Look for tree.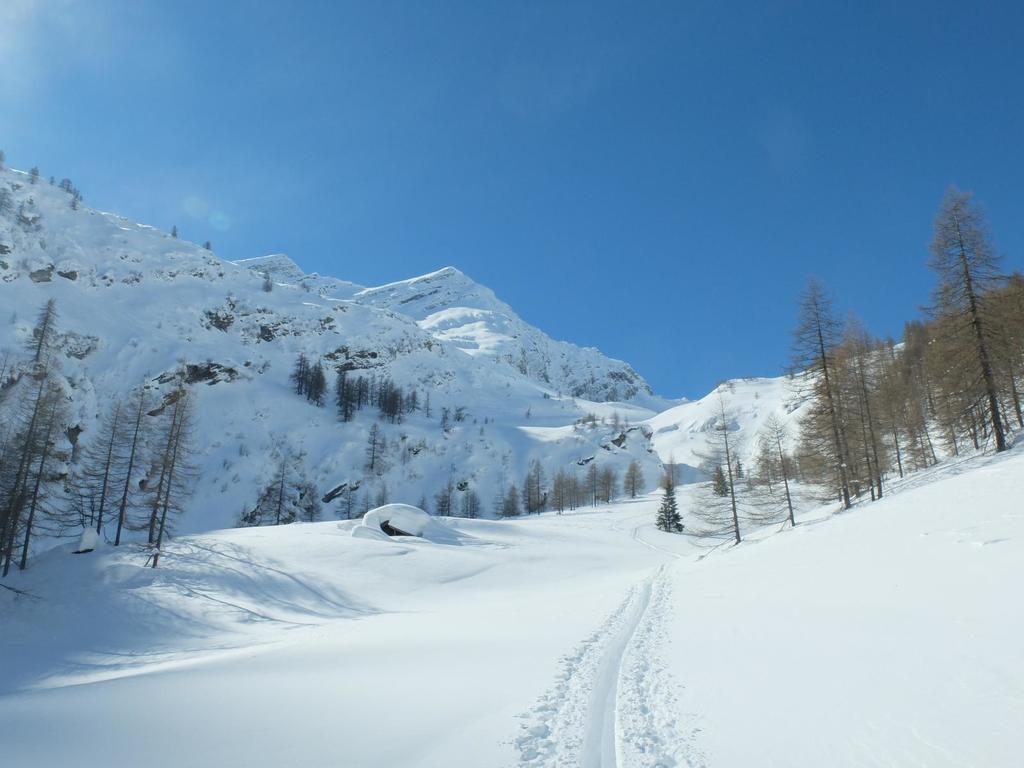
Found: detection(461, 487, 478, 519).
